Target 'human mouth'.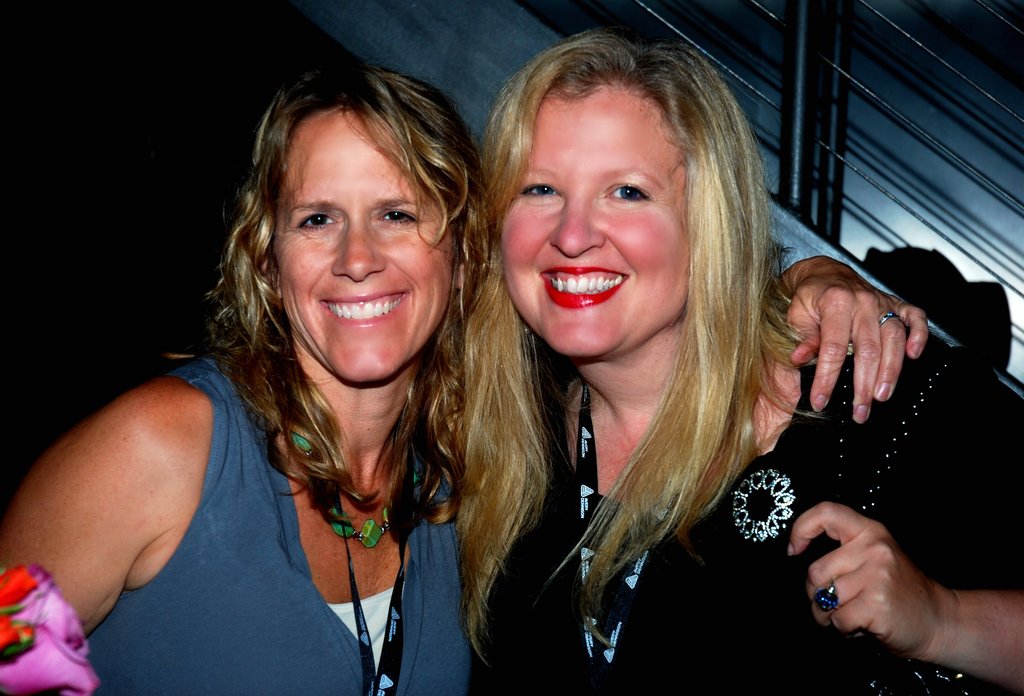
Target region: [317, 290, 411, 326].
